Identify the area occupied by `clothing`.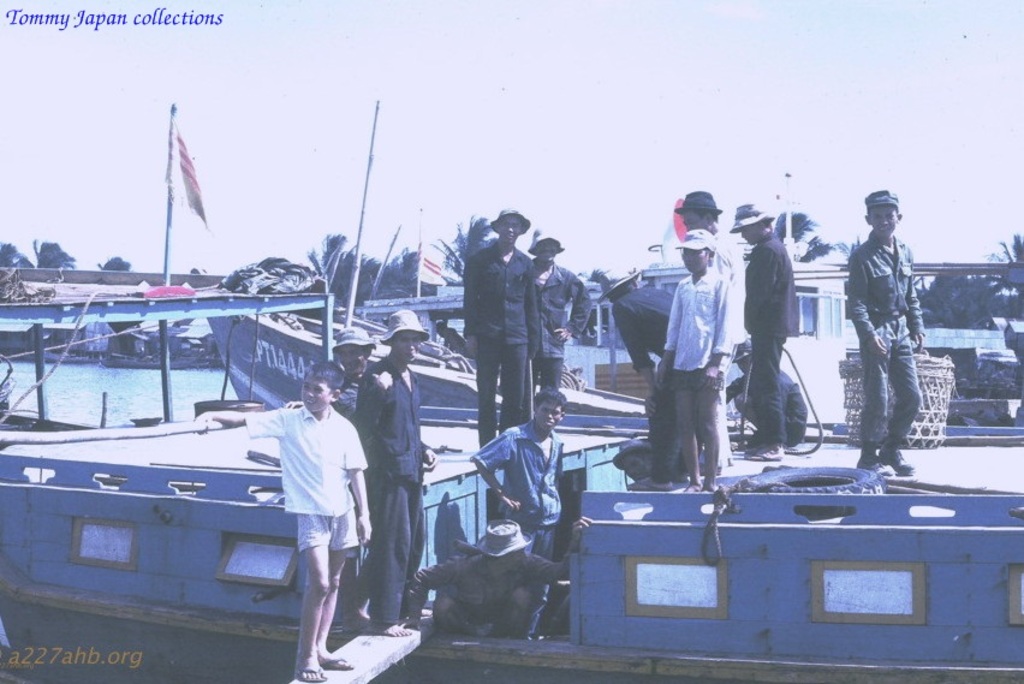
Area: <region>477, 422, 567, 603</region>.
